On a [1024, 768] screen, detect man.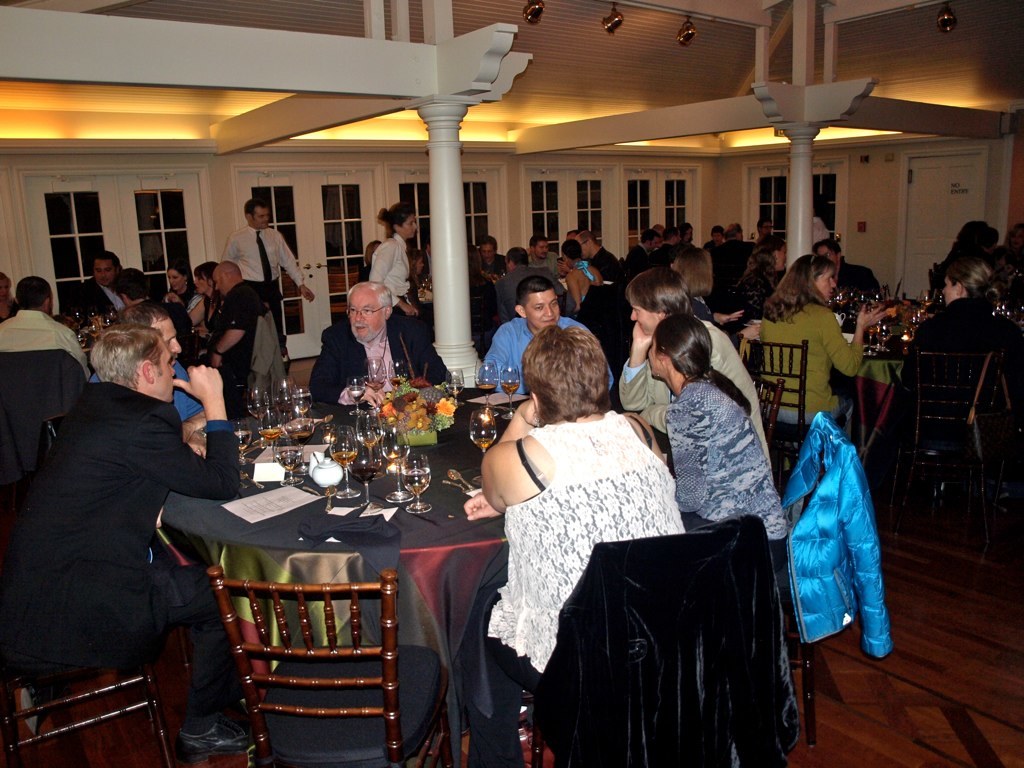
623 230 661 269.
